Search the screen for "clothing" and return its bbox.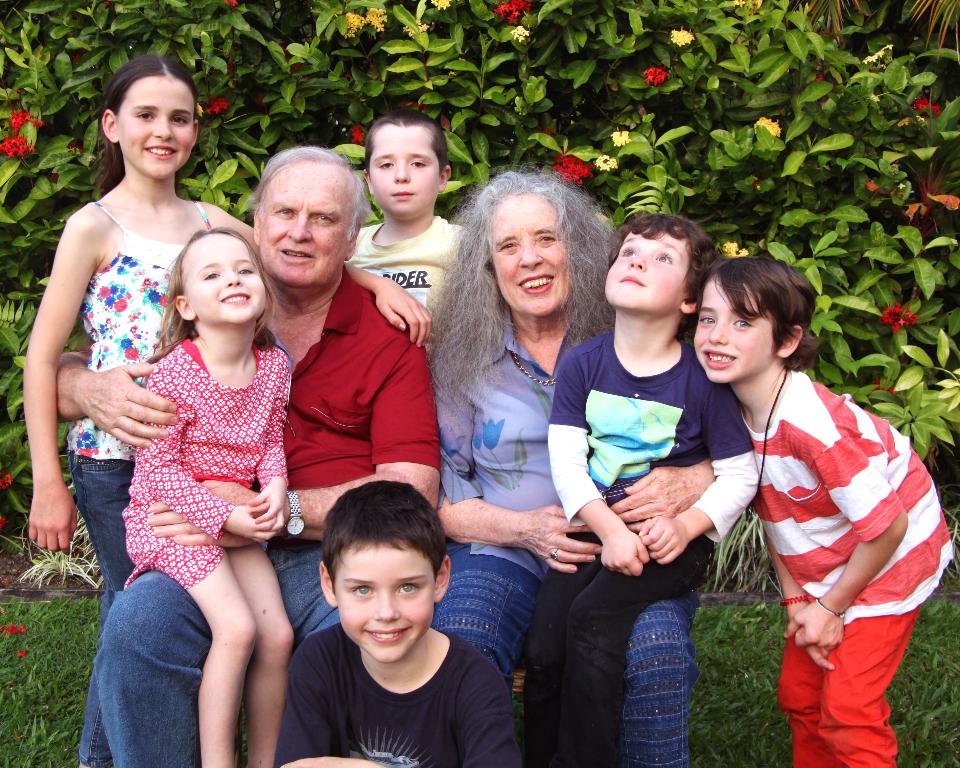
Found: [720,368,931,736].
